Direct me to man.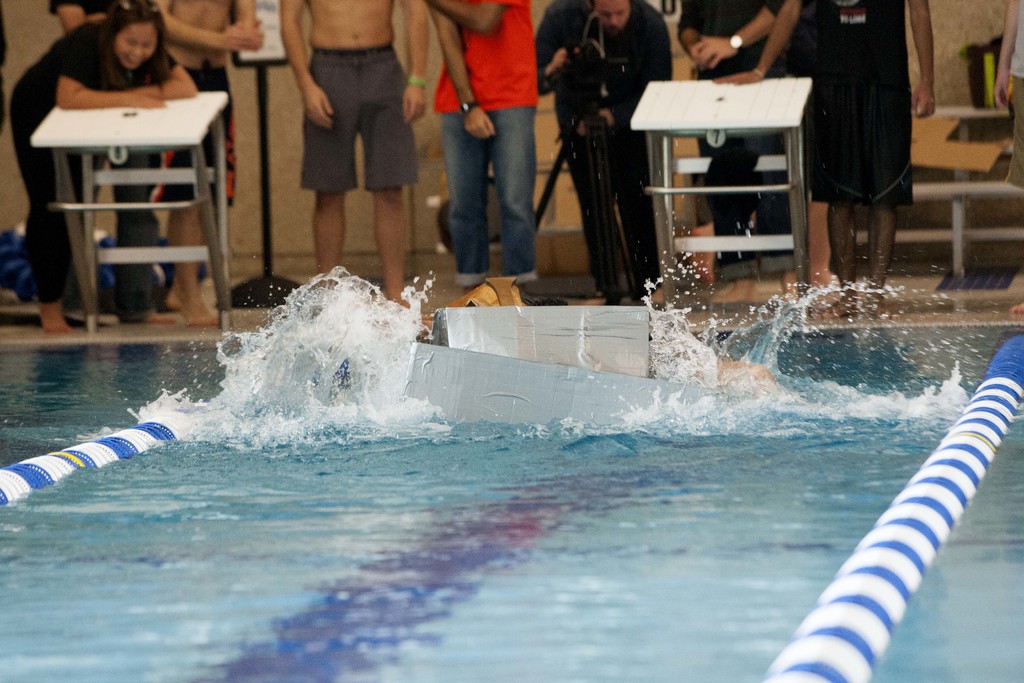
Direction: box=[151, 0, 264, 326].
